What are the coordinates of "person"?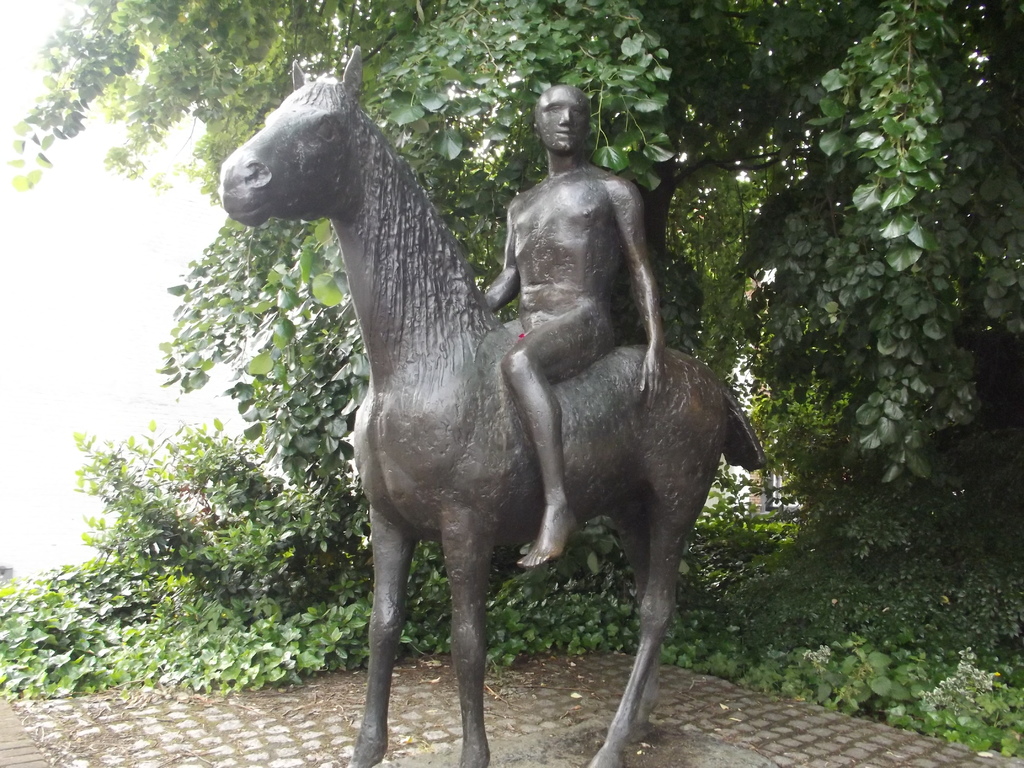
pyautogui.locateOnScreen(477, 85, 672, 571).
